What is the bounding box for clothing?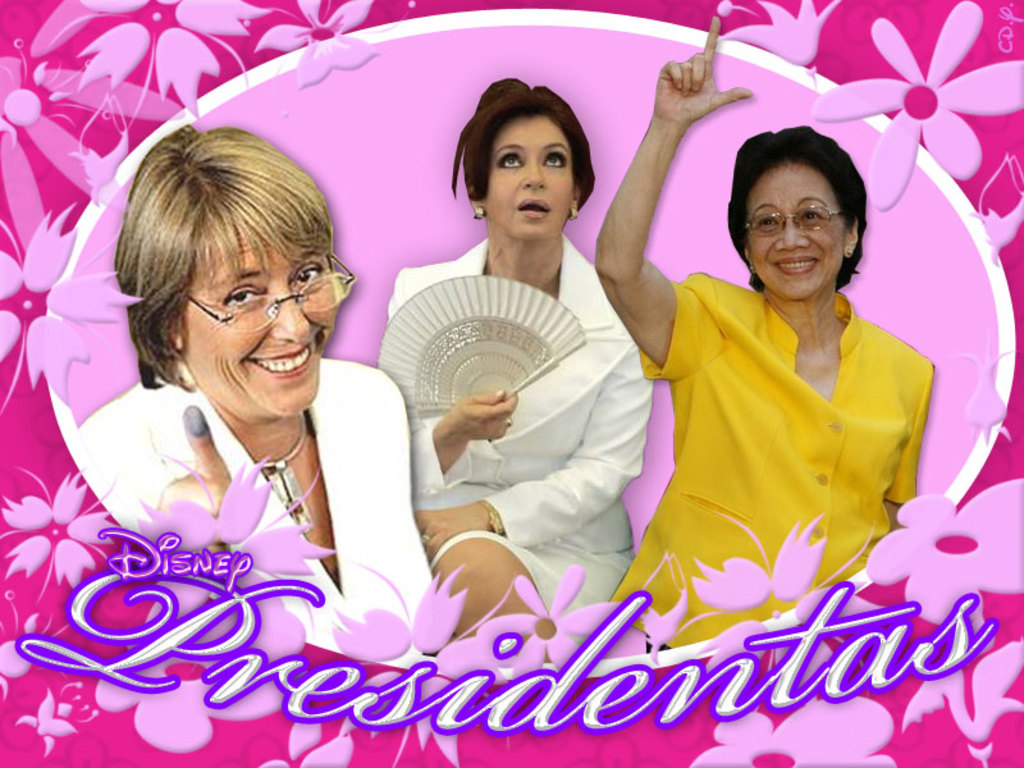
box=[381, 223, 658, 655].
